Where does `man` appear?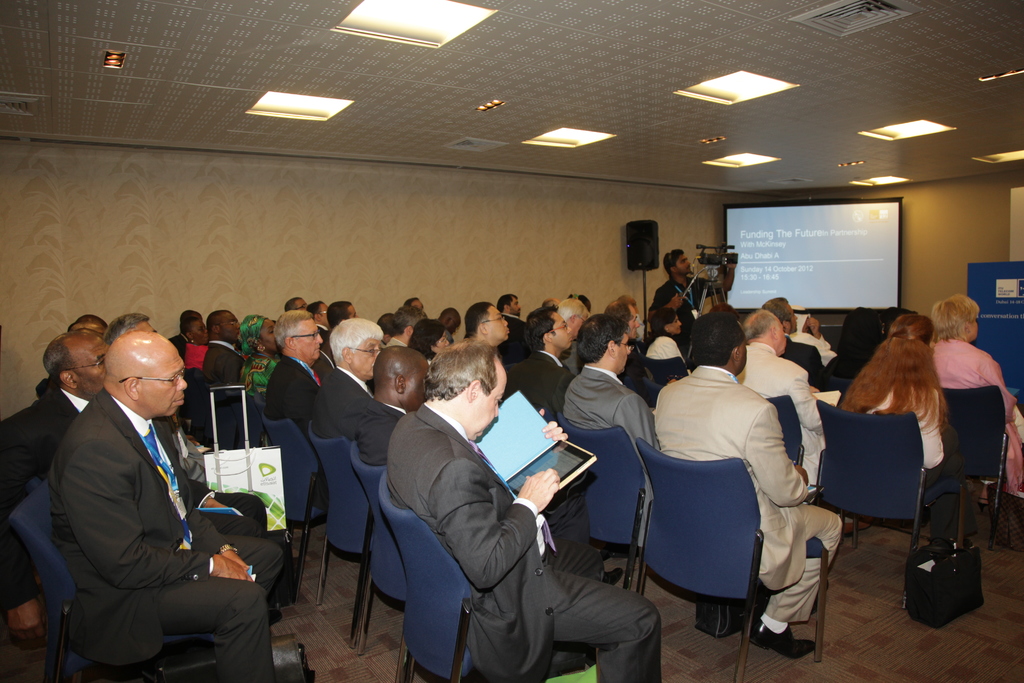
Appears at {"left": 468, "top": 298, "right": 509, "bottom": 350}.
